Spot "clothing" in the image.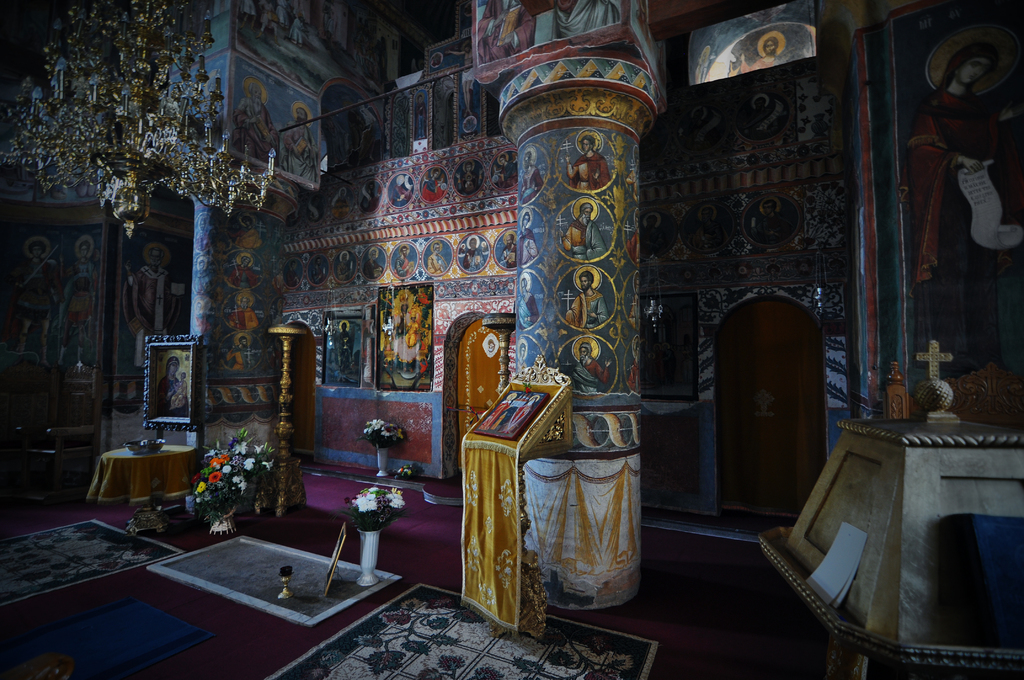
"clothing" found at box=[290, 17, 303, 46].
